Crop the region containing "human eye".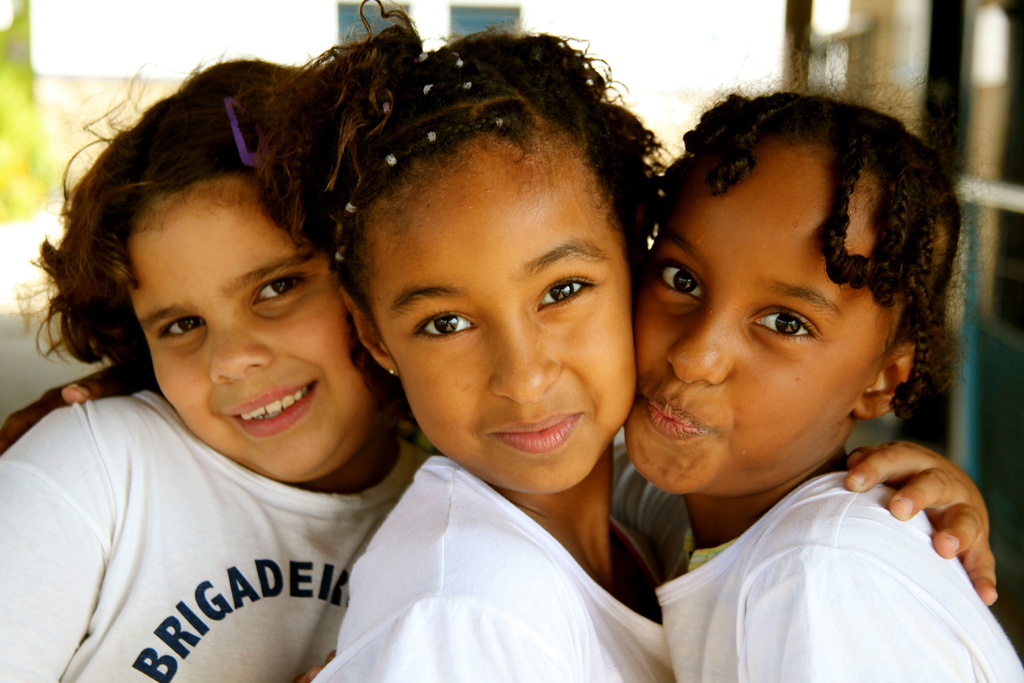
Crop region: 741,308,822,349.
